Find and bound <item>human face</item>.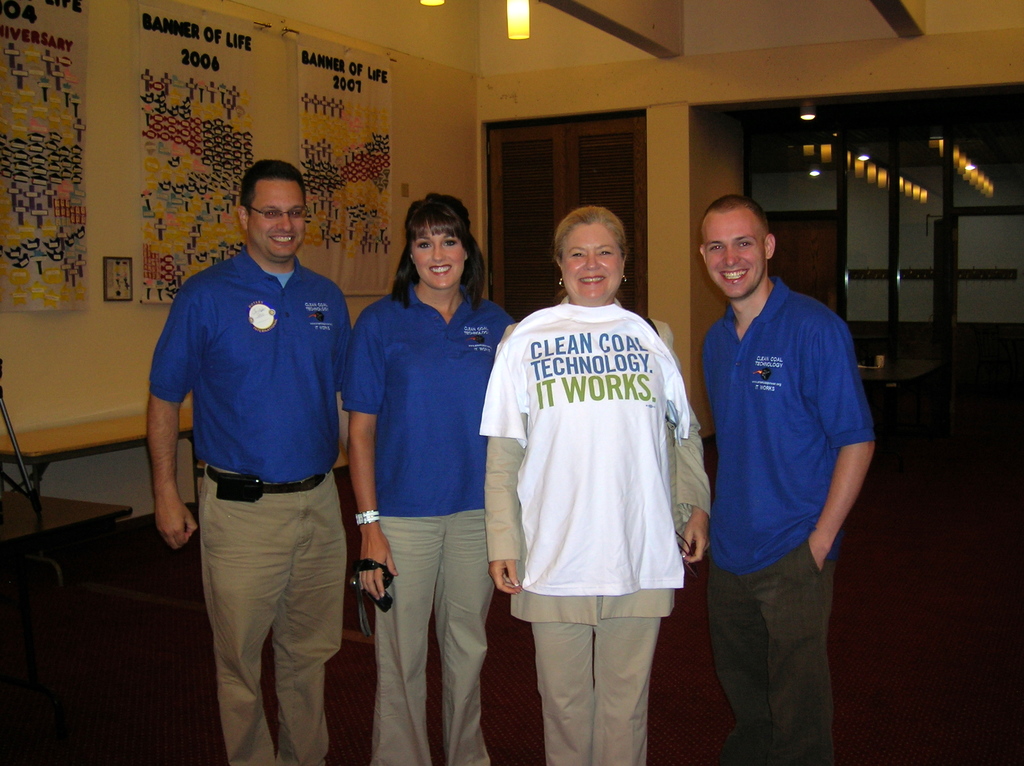
Bound: {"x1": 561, "y1": 224, "x2": 634, "y2": 308}.
